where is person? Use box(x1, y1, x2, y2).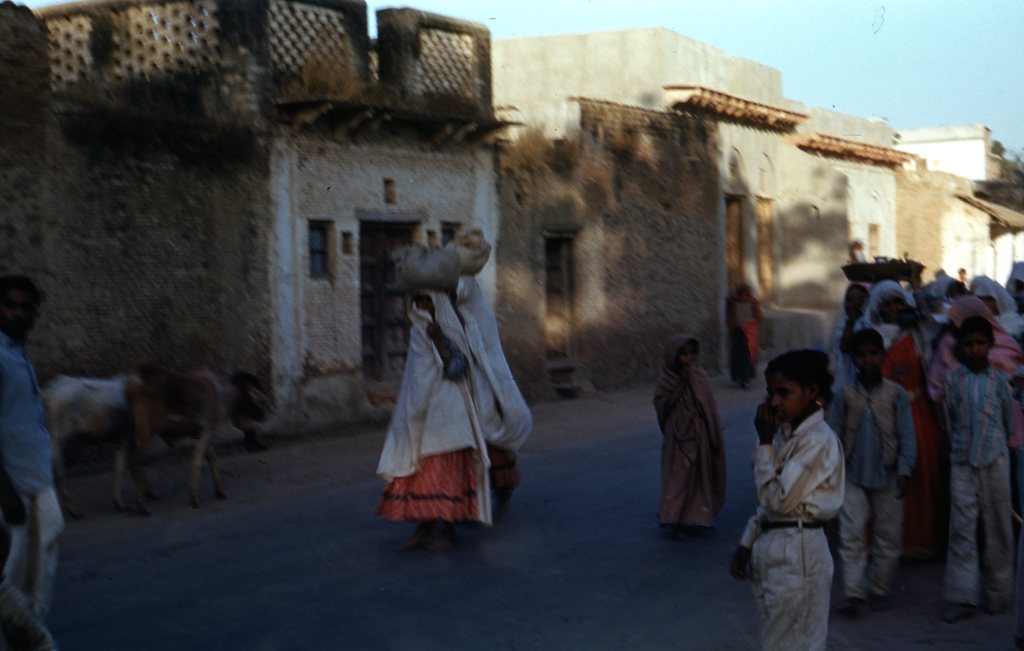
box(922, 291, 1023, 551).
